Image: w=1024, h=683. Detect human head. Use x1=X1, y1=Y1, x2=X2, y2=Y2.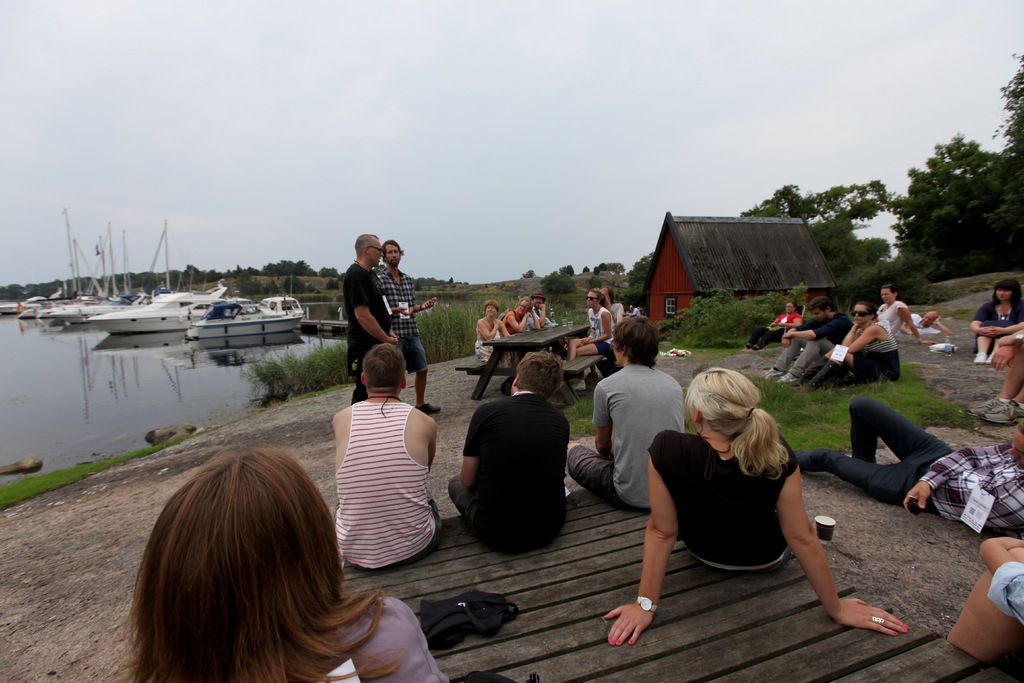
x1=356, y1=342, x2=405, y2=397.
